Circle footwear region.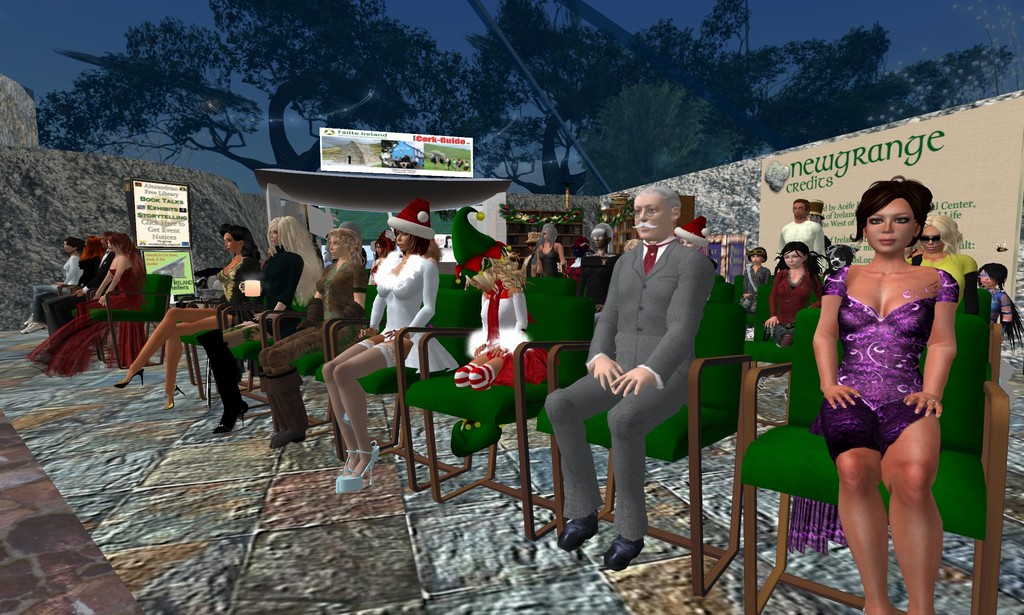
Region: select_region(558, 514, 598, 549).
